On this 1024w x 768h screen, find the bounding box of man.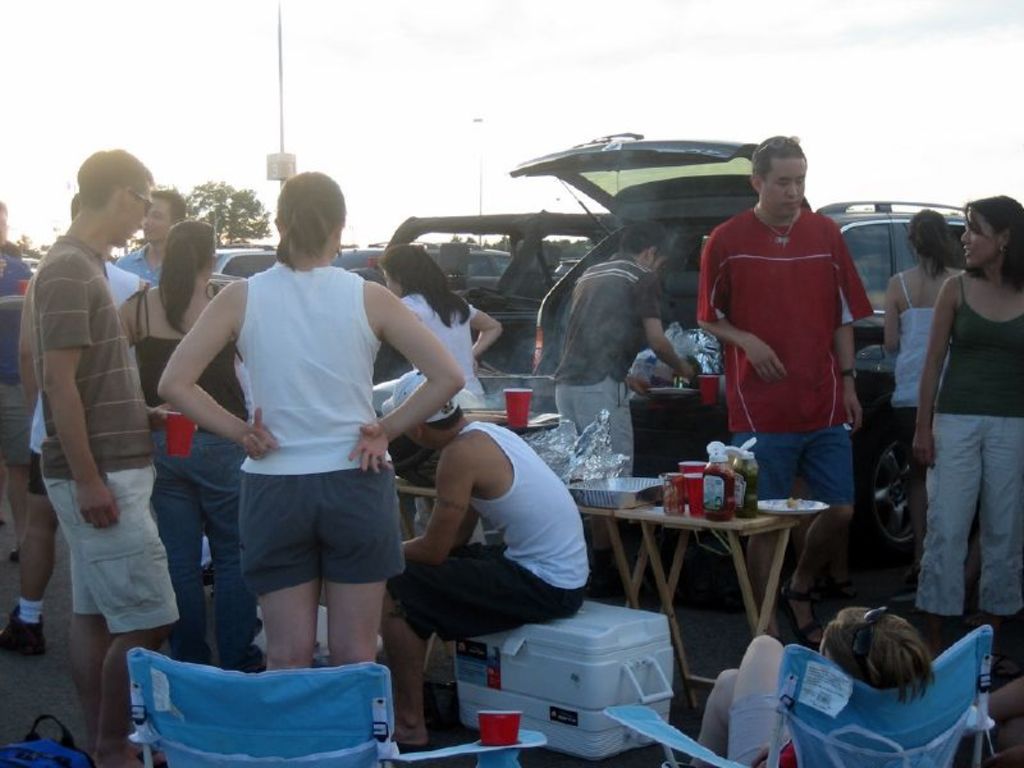
Bounding box: 111,184,187,285.
